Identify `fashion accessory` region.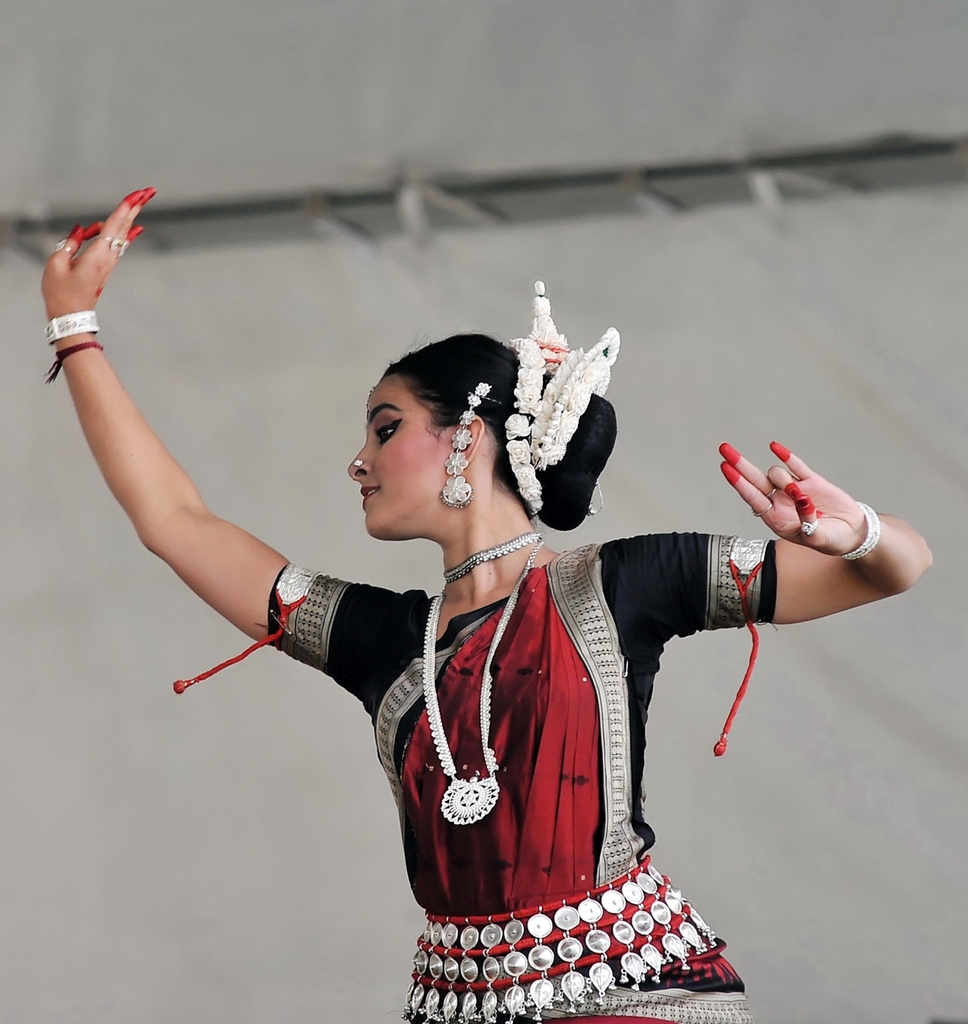
Region: box(399, 844, 724, 1023).
